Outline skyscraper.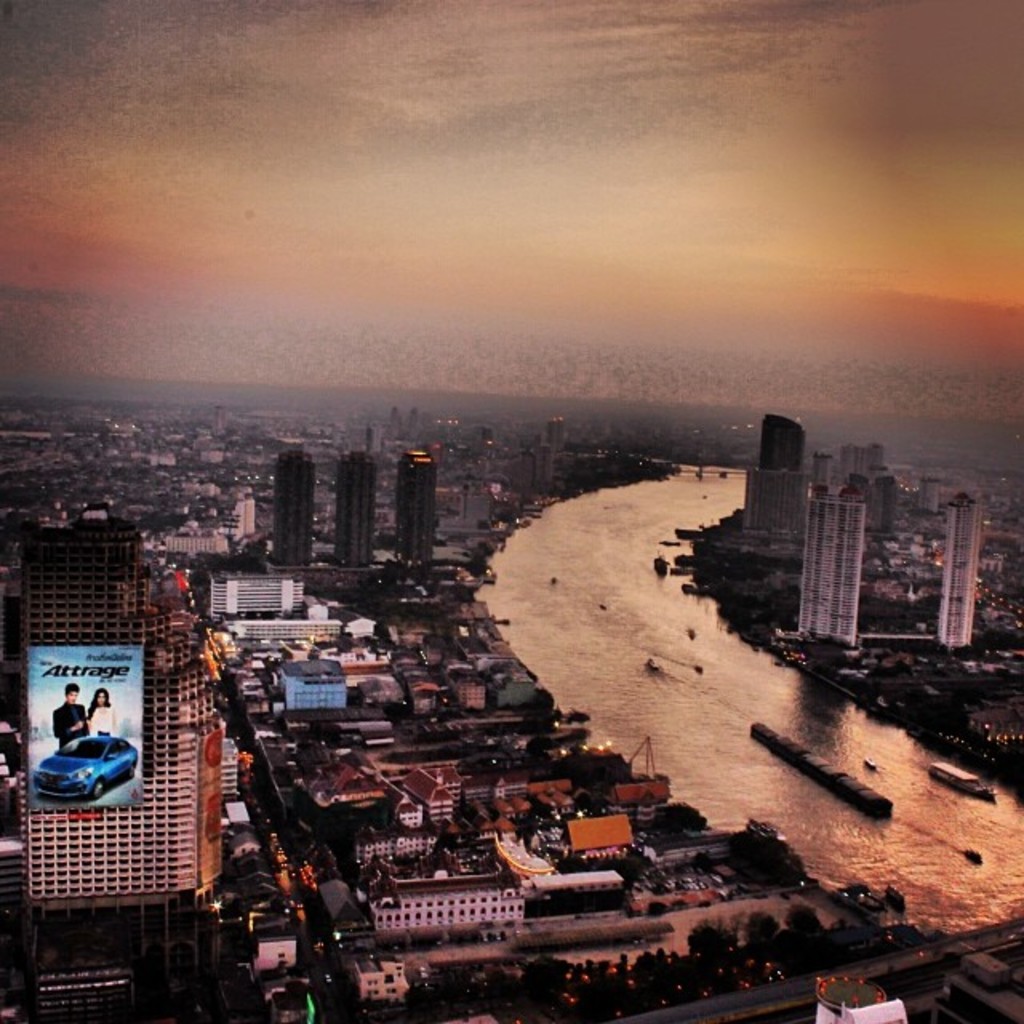
Outline: {"left": 938, "top": 496, "right": 984, "bottom": 650}.
